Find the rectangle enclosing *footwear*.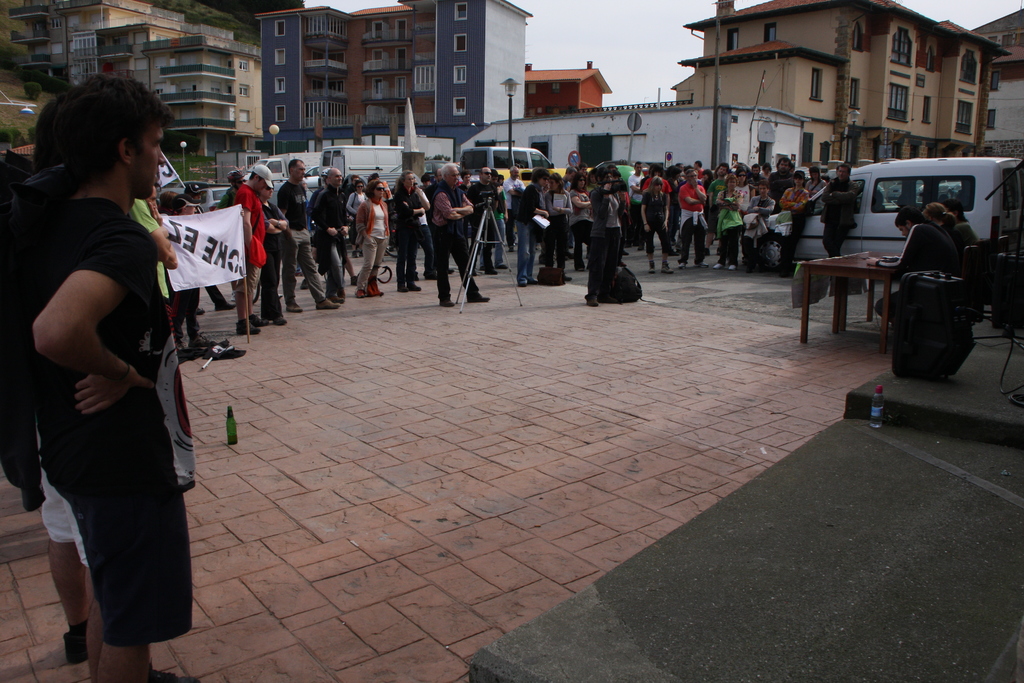
(left=176, top=338, right=196, bottom=361).
